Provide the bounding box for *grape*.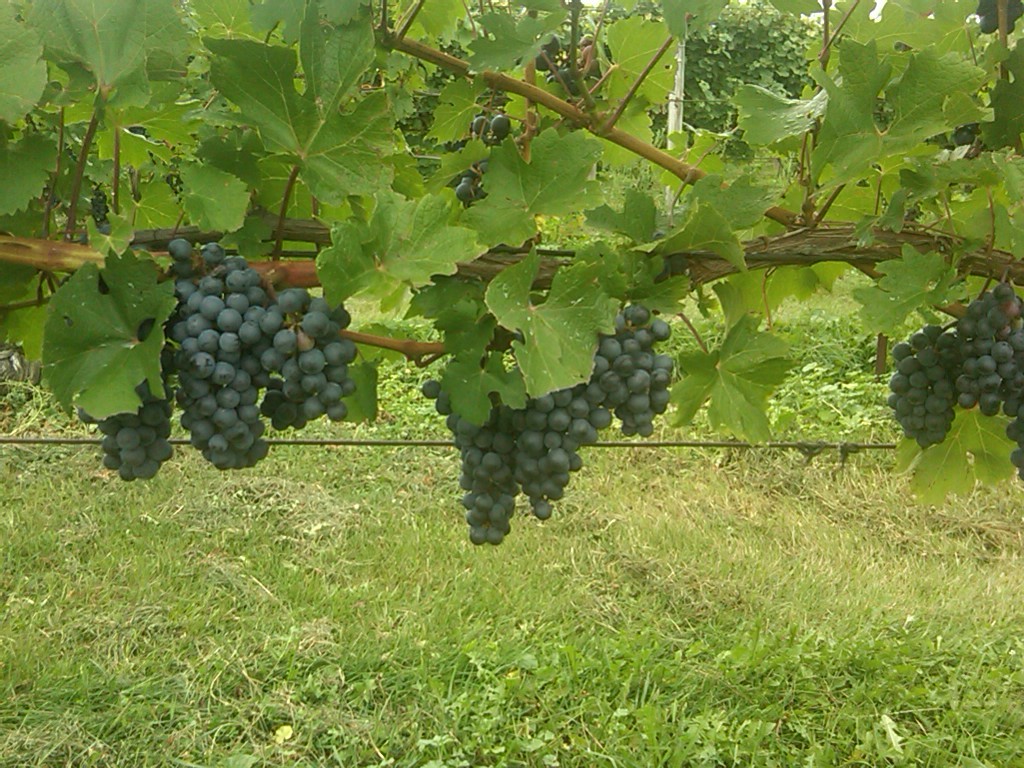
bbox(455, 184, 473, 203).
